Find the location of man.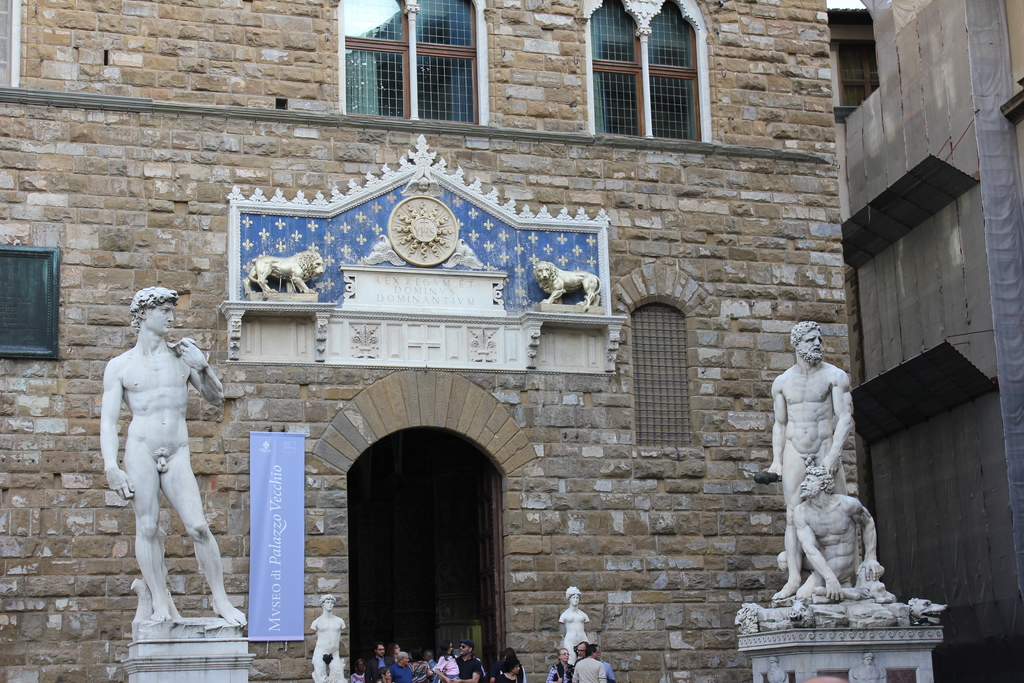
Location: 795/467/886/595.
